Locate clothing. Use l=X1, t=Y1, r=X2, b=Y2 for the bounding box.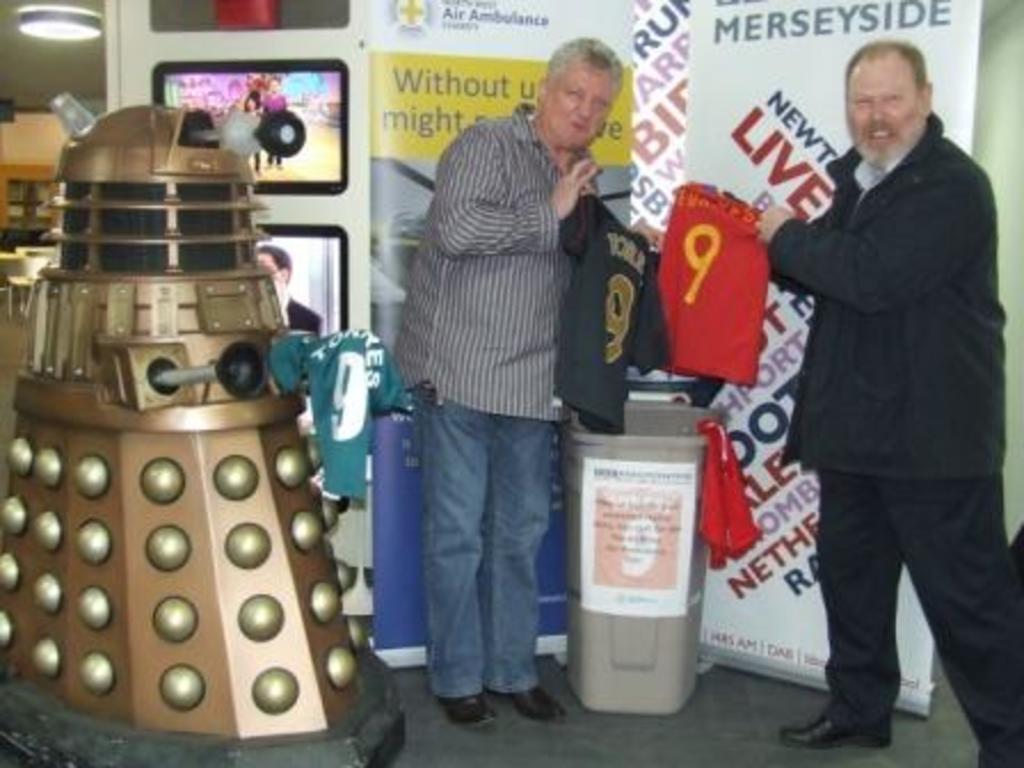
l=757, t=39, r=1010, b=727.
